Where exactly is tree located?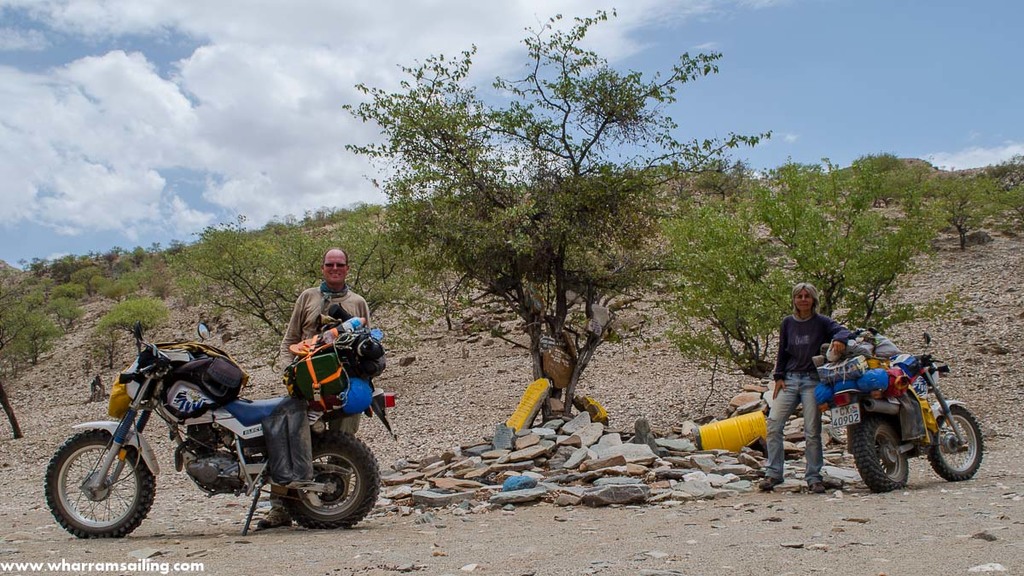
Its bounding box is [170, 195, 422, 379].
